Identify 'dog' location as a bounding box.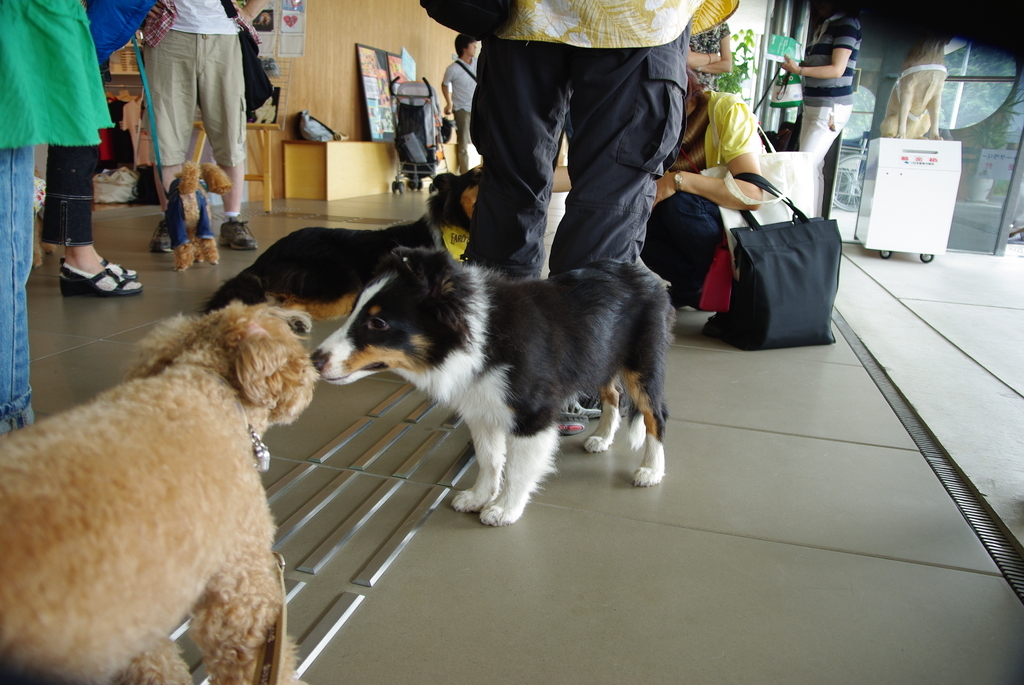
310/244/674/527.
